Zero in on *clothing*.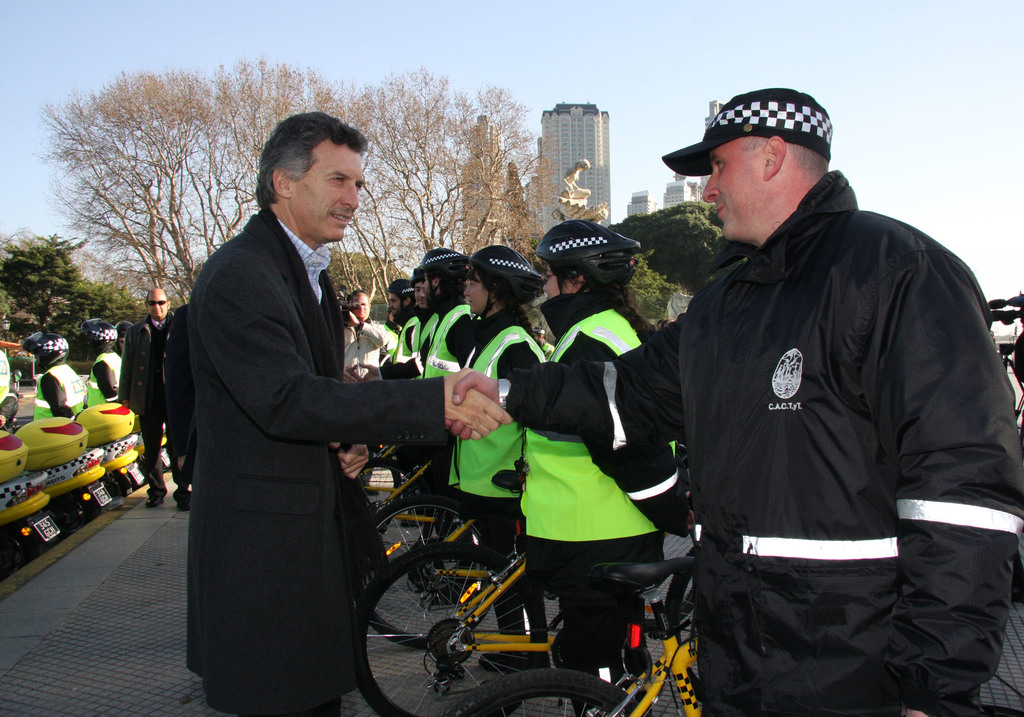
Zeroed in: detection(193, 207, 471, 716).
